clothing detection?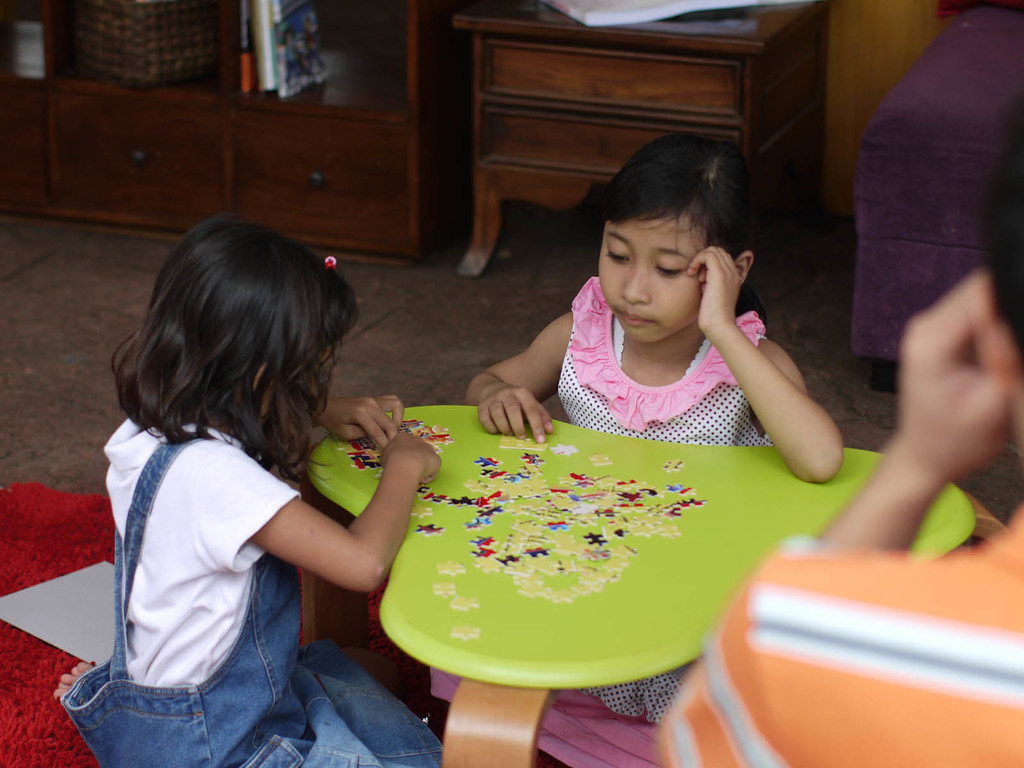
l=49, t=345, r=356, b=767
